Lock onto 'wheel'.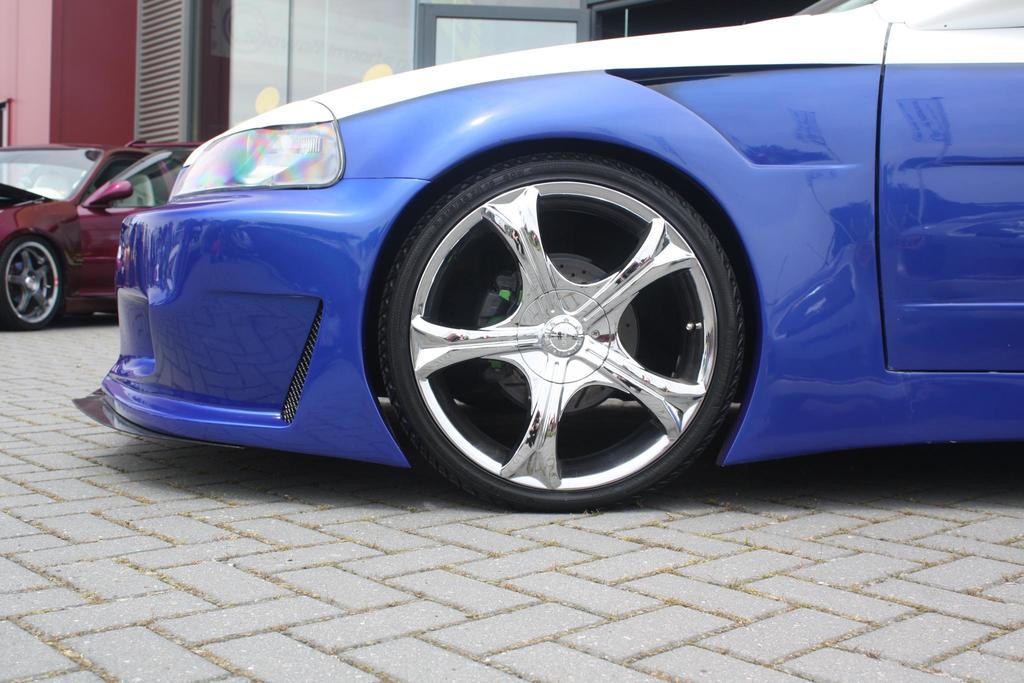
Locked: <box>372,163,760,501</box>.
